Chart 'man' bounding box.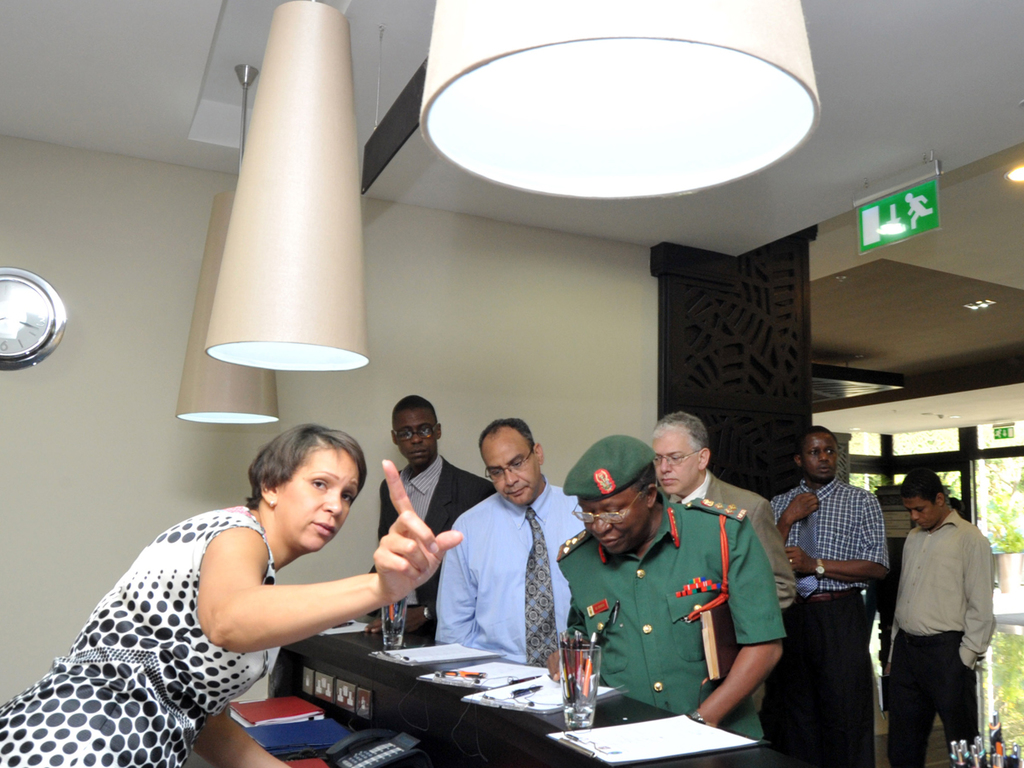
Charted: bbox=(544, 433, 786, 753).
